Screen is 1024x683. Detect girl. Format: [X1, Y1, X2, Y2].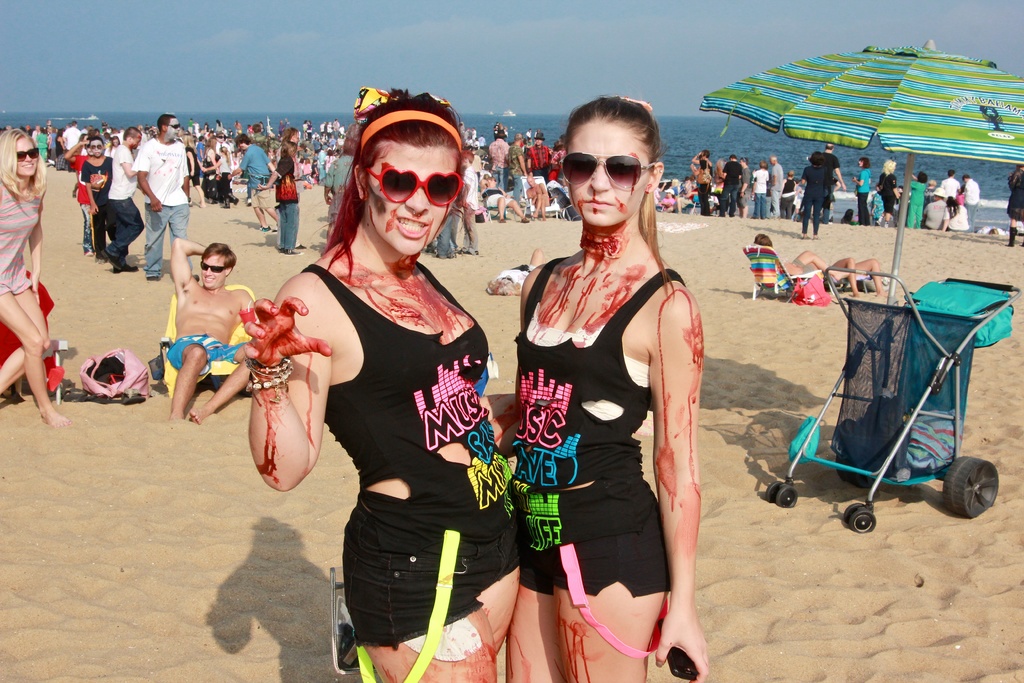
[0, 129, 74, 431].
